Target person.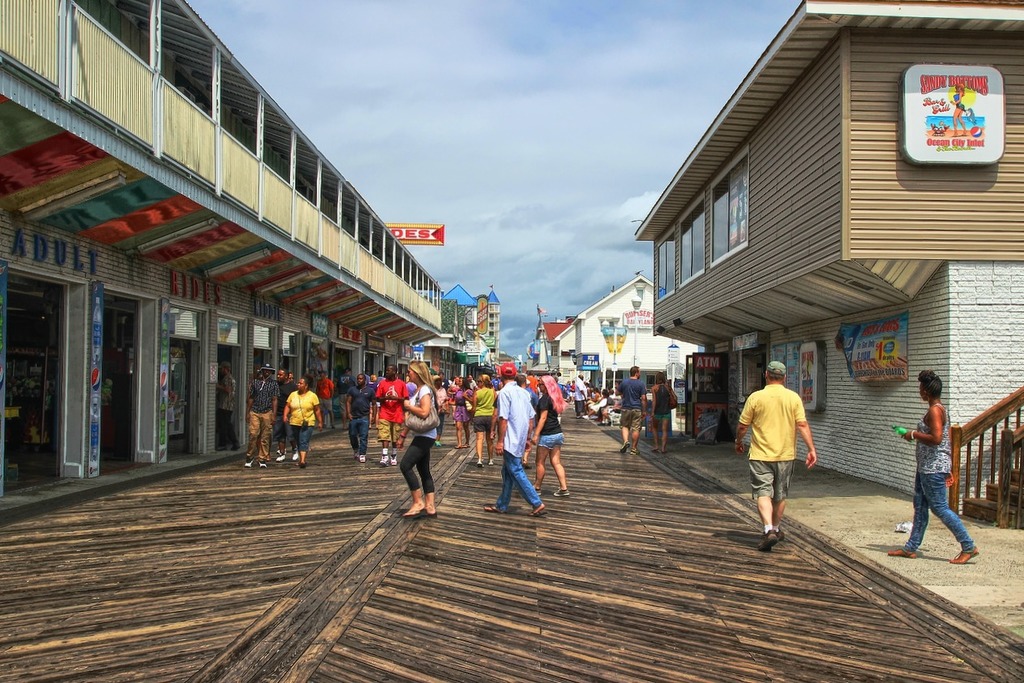
Target region: 729 359 820 549.
